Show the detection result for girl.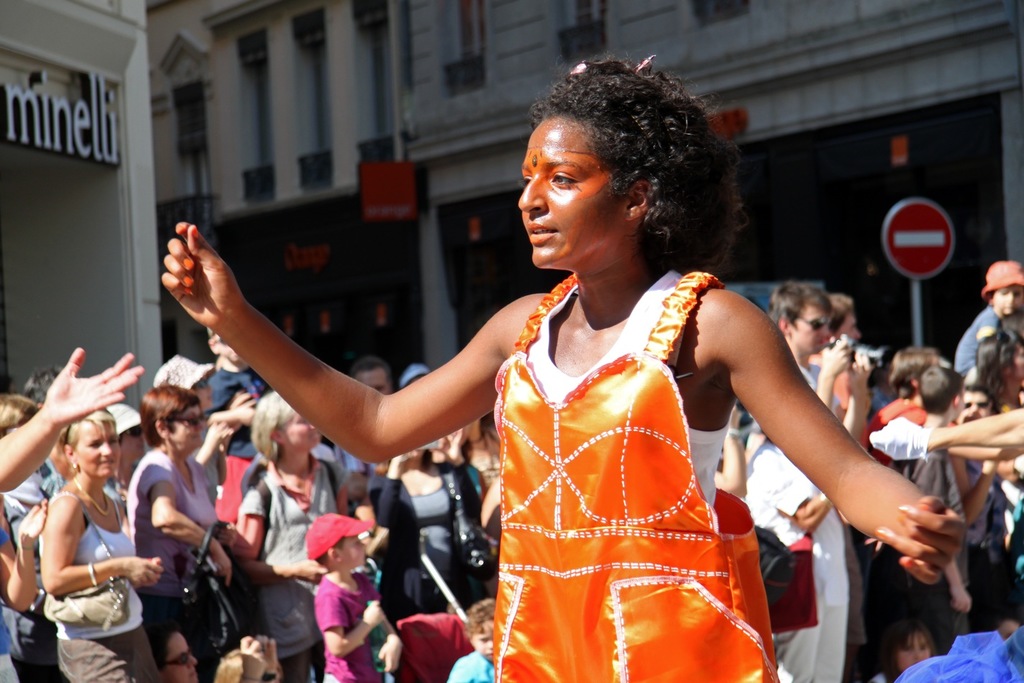
(left=231, top=393, right=350, bottom=682).
